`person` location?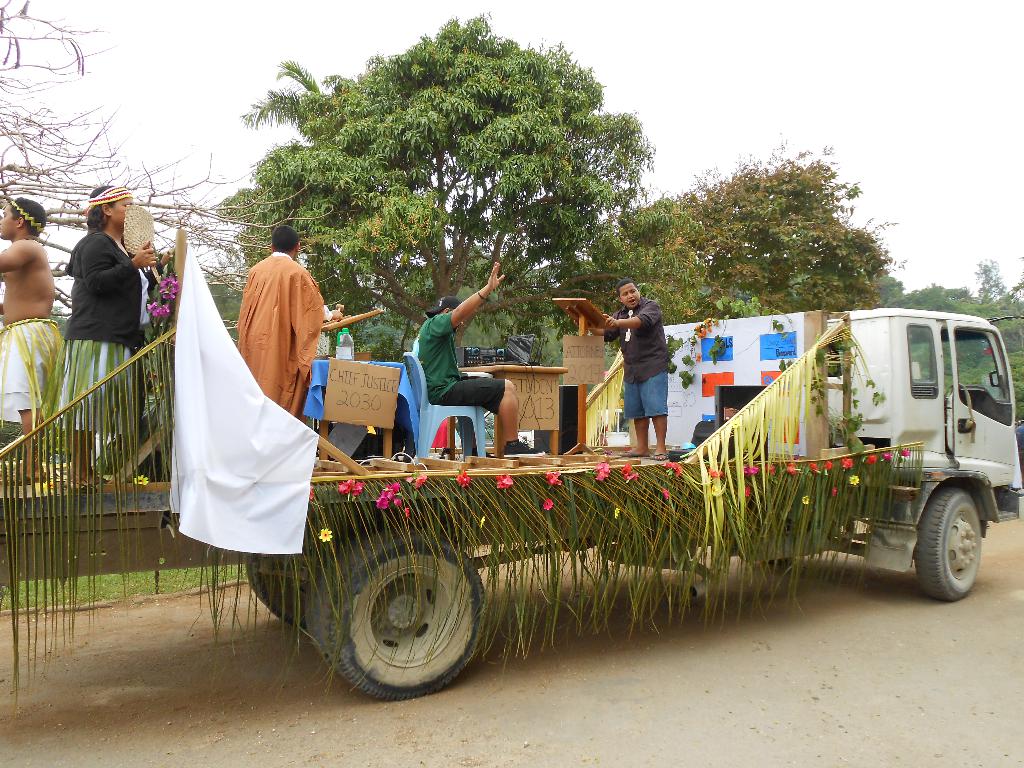
(x1=56, y1=180, x2=166, y2=484)
